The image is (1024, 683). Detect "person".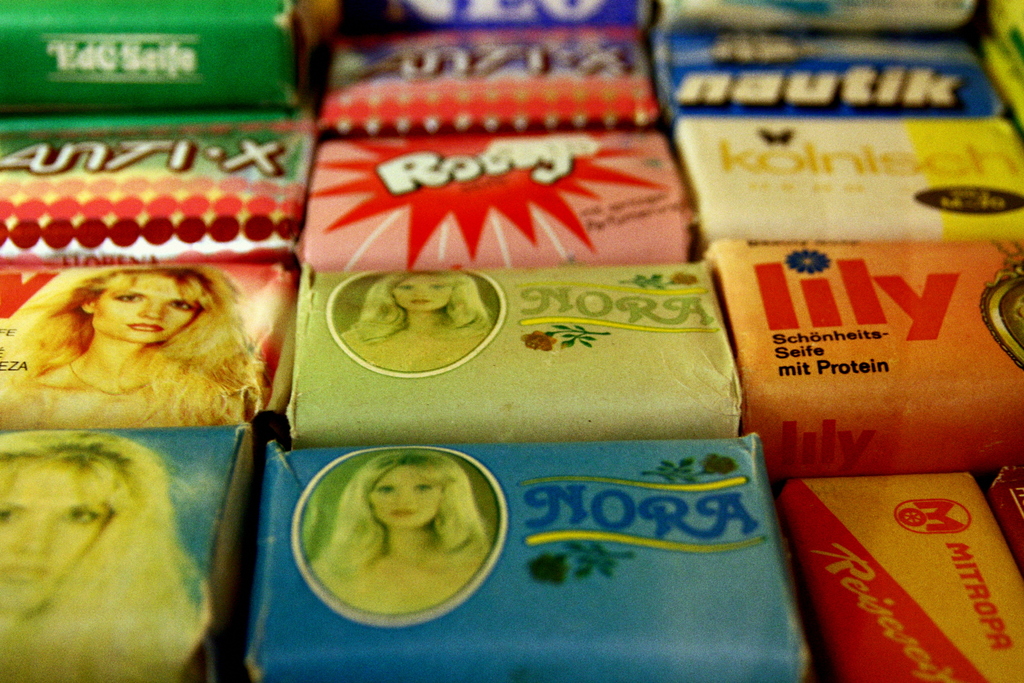
Detection: [left=0, top=435, right=205, bottom=682].
